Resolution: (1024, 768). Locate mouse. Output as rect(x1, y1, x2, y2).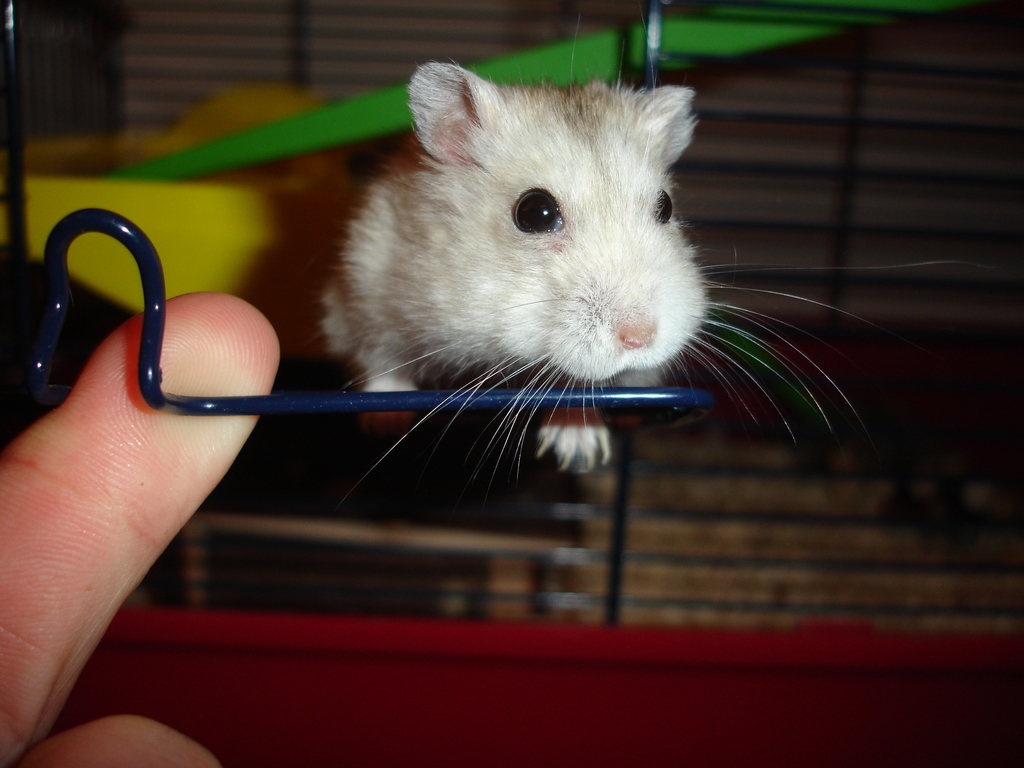
rect(316, 54, 915, 474).
